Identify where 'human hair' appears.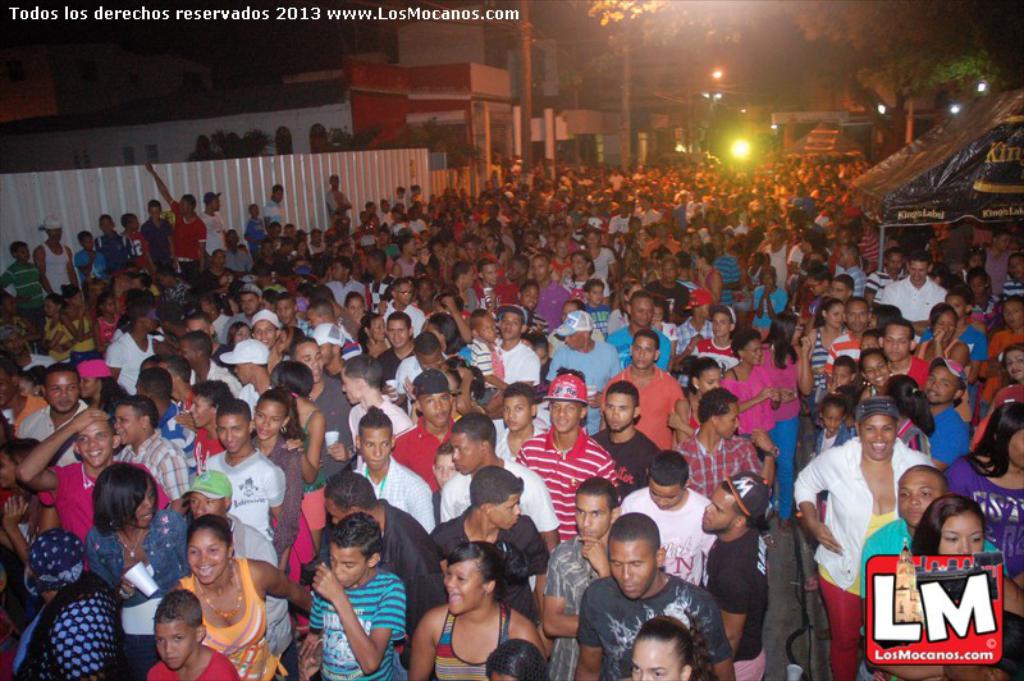
Appears at (x1=453, y1=411, x2=498, y2=451).
